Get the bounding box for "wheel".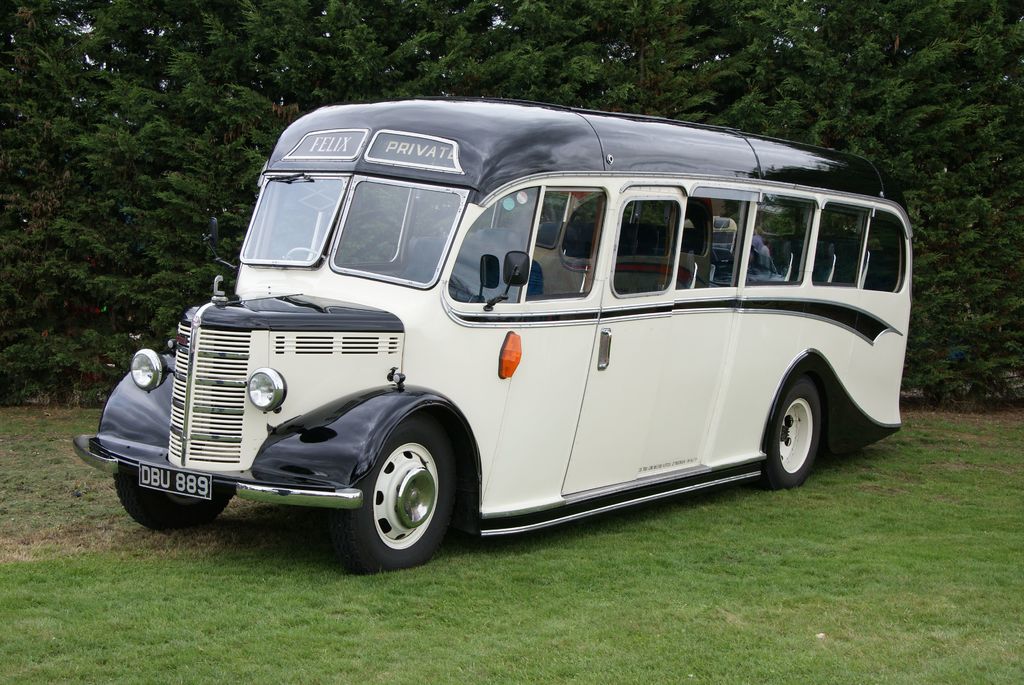
bbox=(105, 457, 243, 537).
